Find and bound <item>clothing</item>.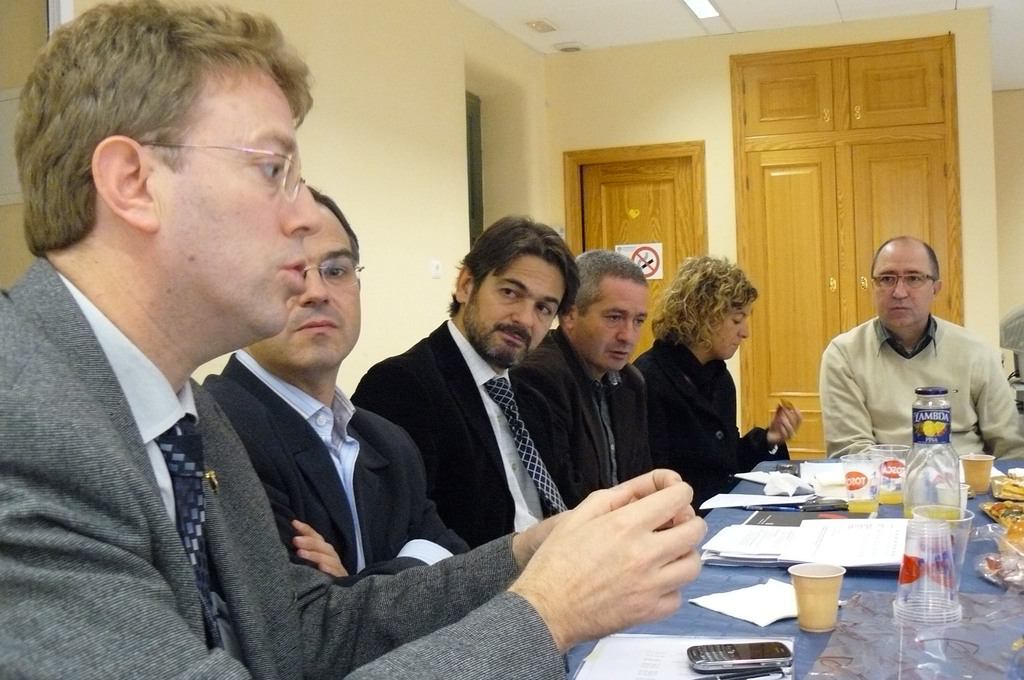
Bound: (0, 259, 568, 679).
